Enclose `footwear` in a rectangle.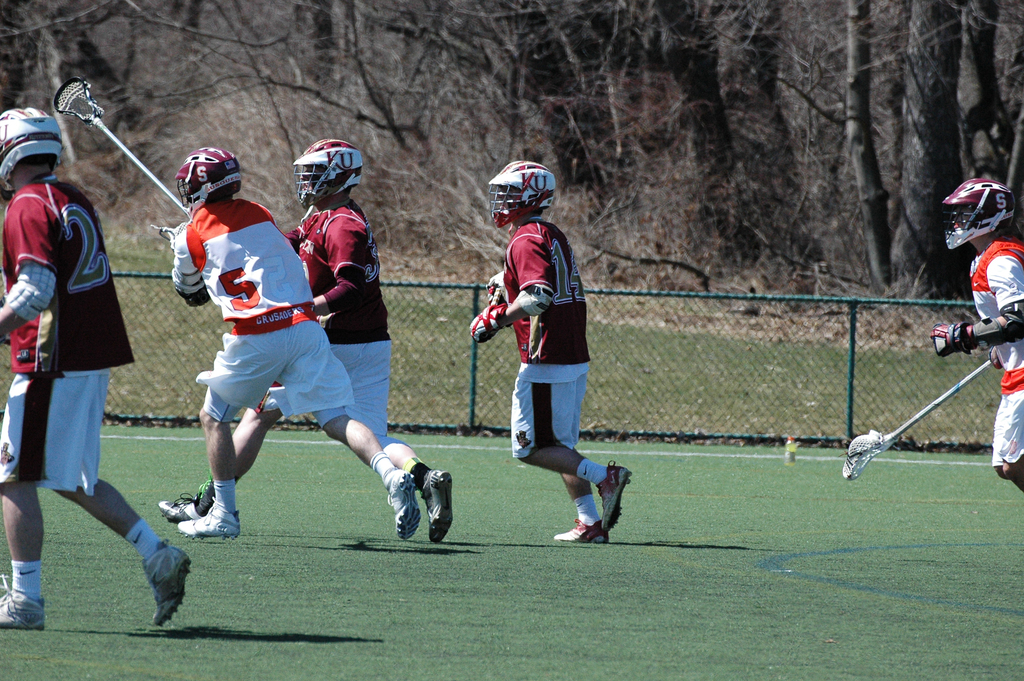
select_region(0, 579, 51, 630).
